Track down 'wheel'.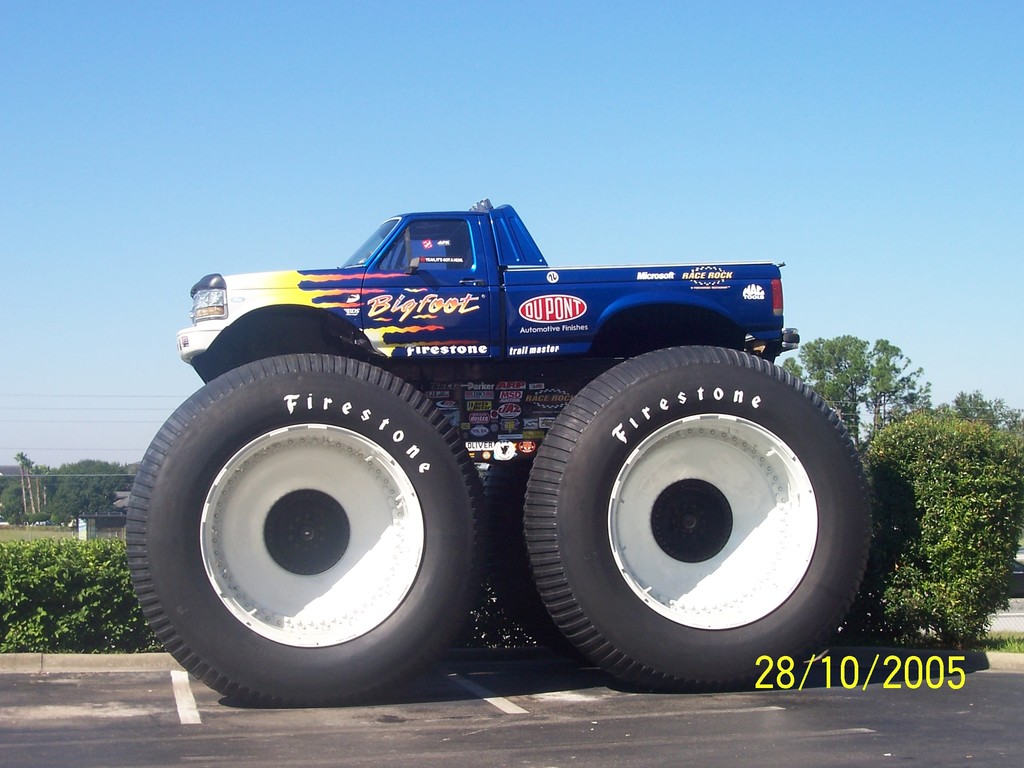
Tracked to 507,319,849,698.
